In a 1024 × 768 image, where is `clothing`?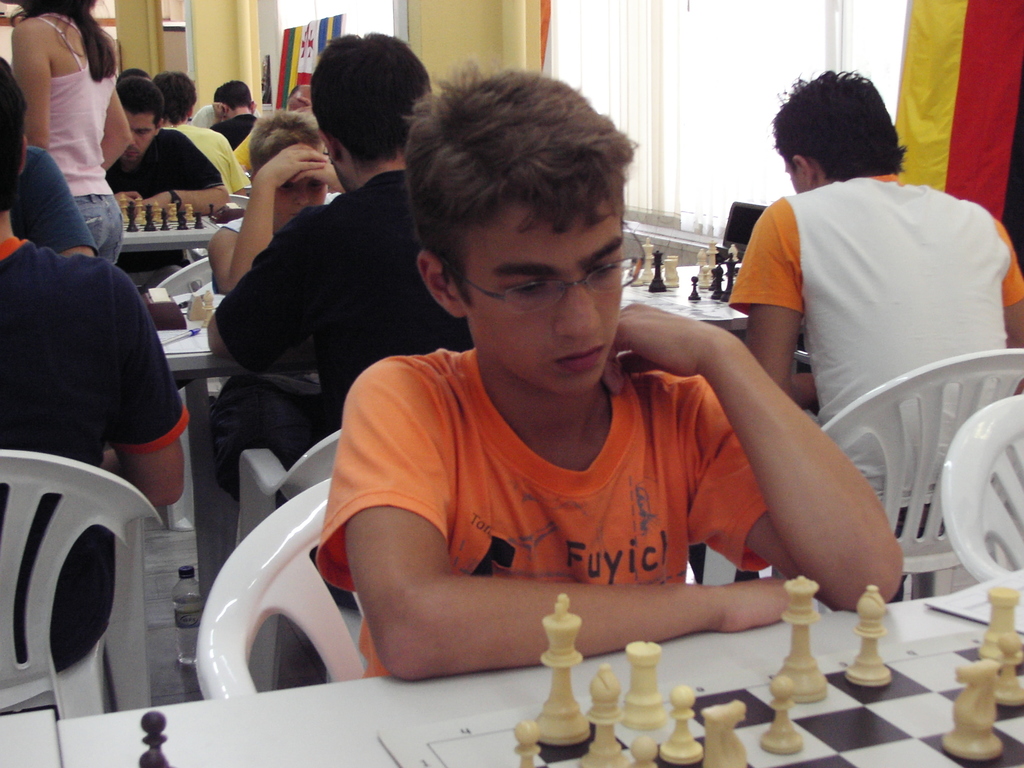
[26,9,125,263].
